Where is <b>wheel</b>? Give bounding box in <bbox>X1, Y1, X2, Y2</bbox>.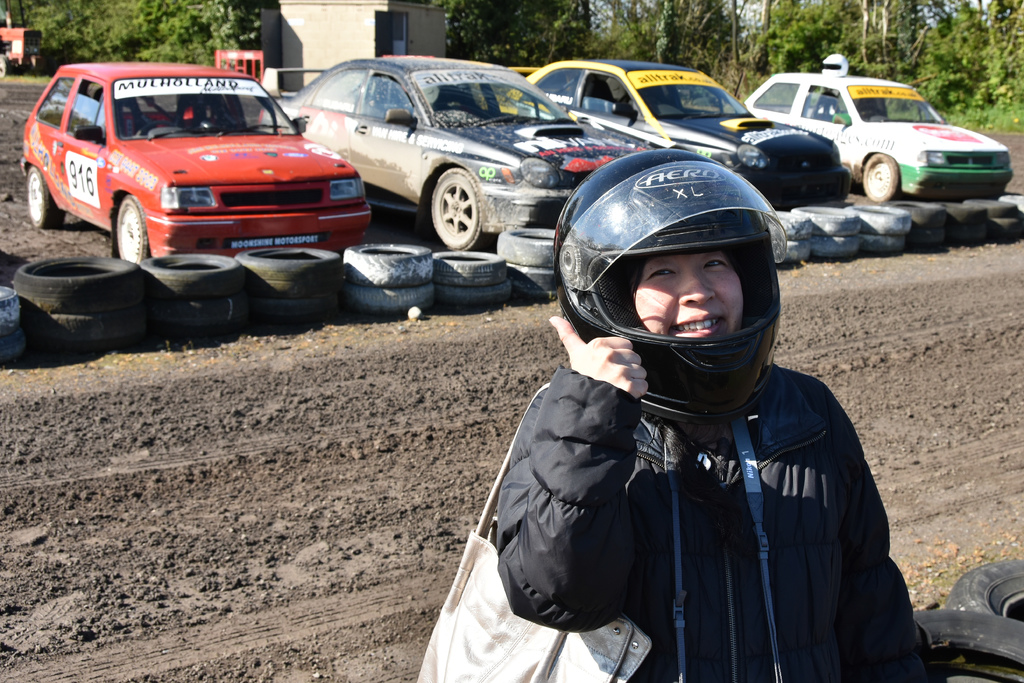
<bbox>135, 122, 179, 136</bbox>.
